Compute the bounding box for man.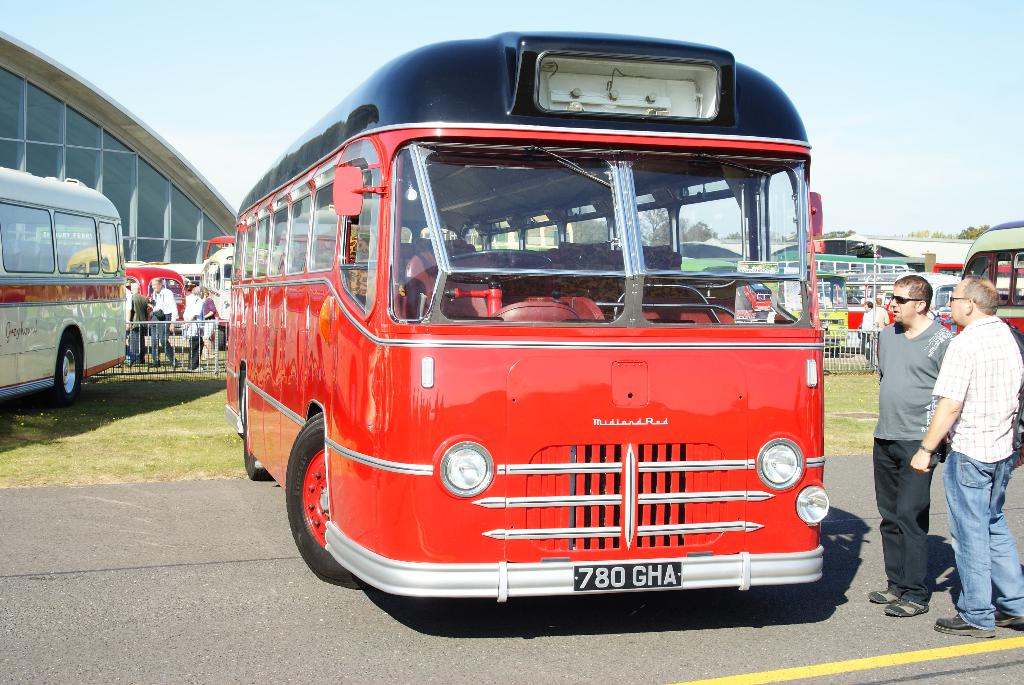
{"left": 870, "top": 275, "right": 955, "bottom": 618}.
